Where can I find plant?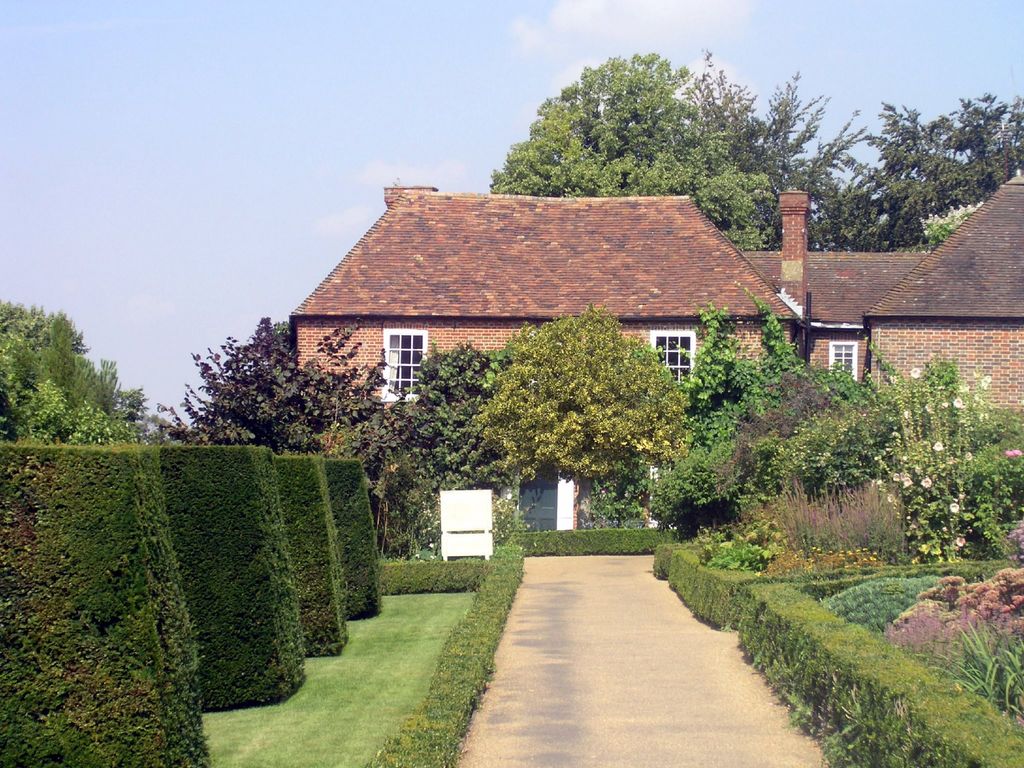
You can find it at [left=837, top=333, right=1012, bottom=578].
